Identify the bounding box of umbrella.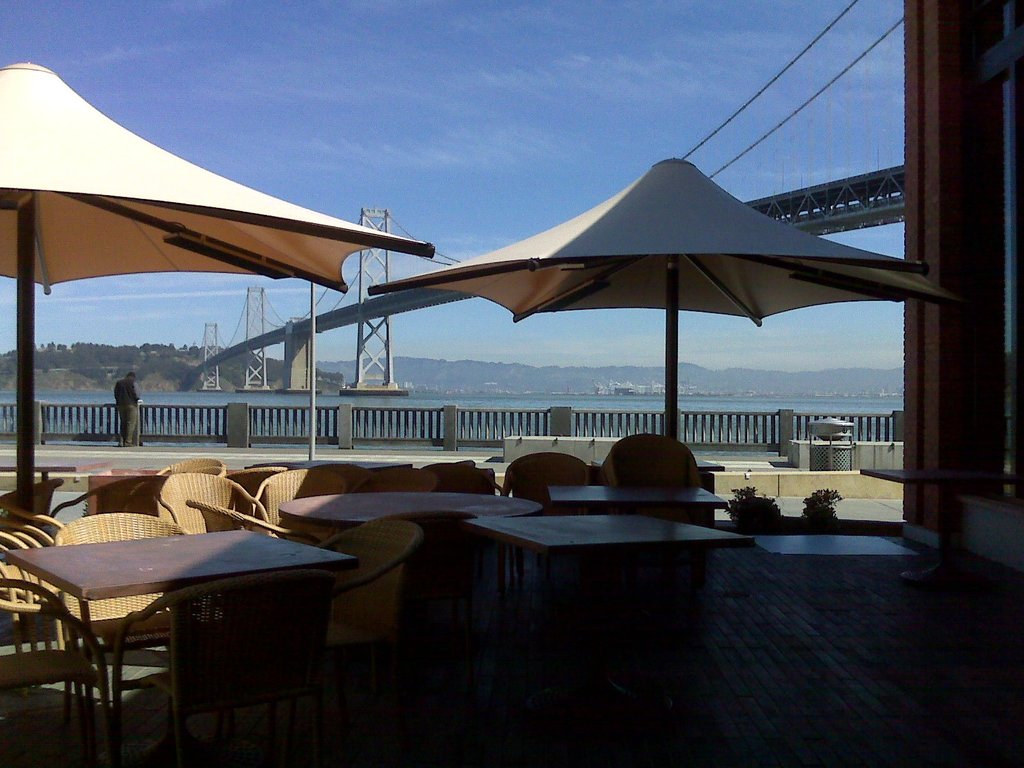
box=[378, 155, 938, 442].
